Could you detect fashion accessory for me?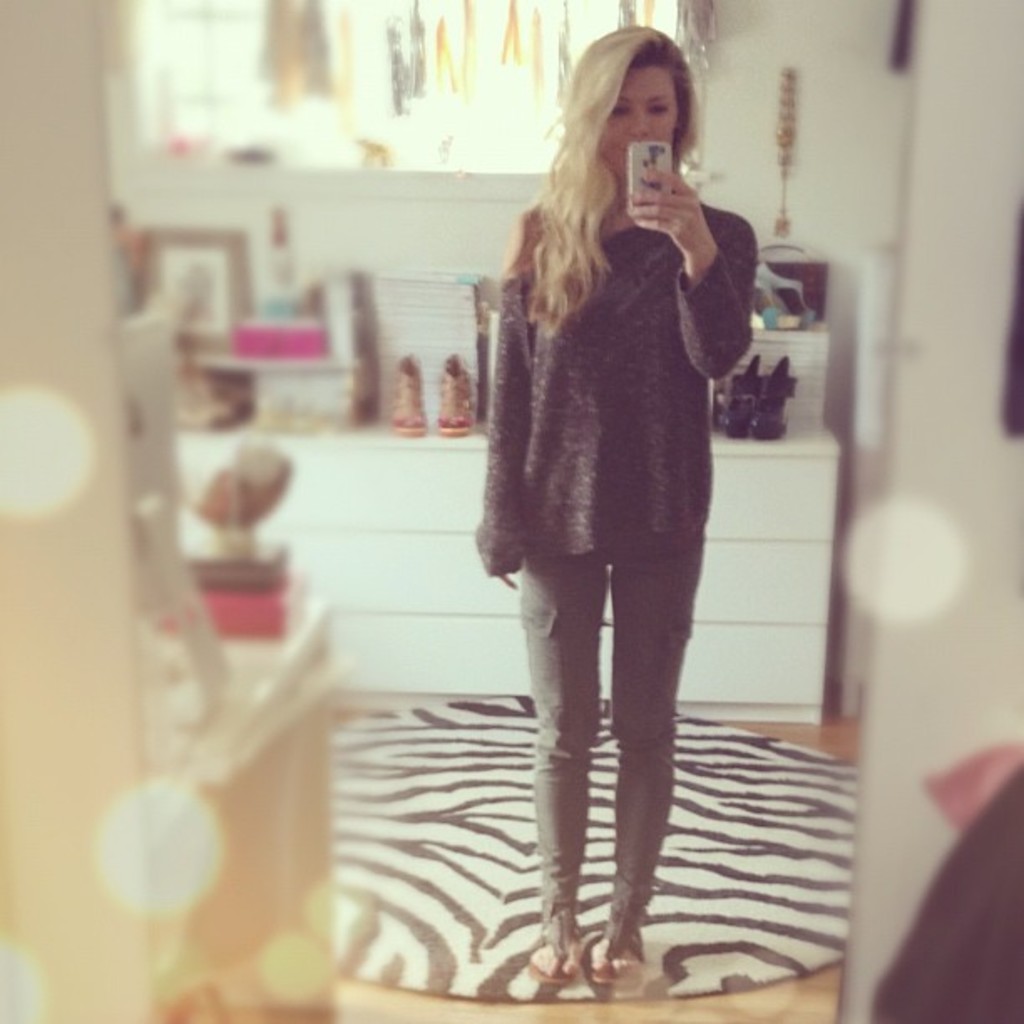
Detection result: (529, 914, 584, 986).
